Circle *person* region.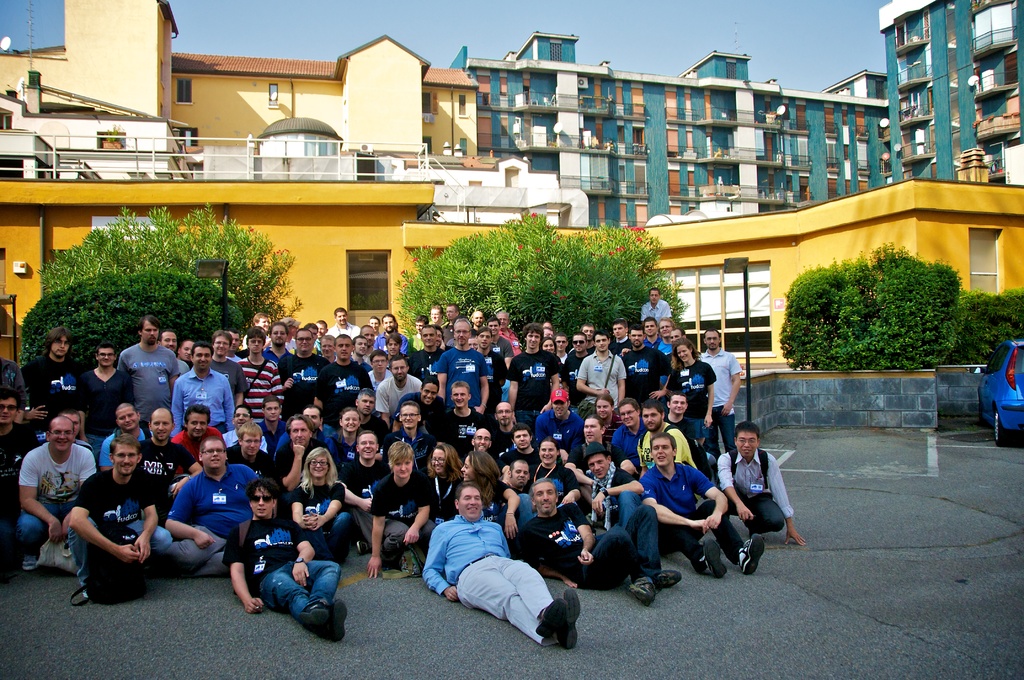
Region: bbox=(76, 346, 133, 452).
